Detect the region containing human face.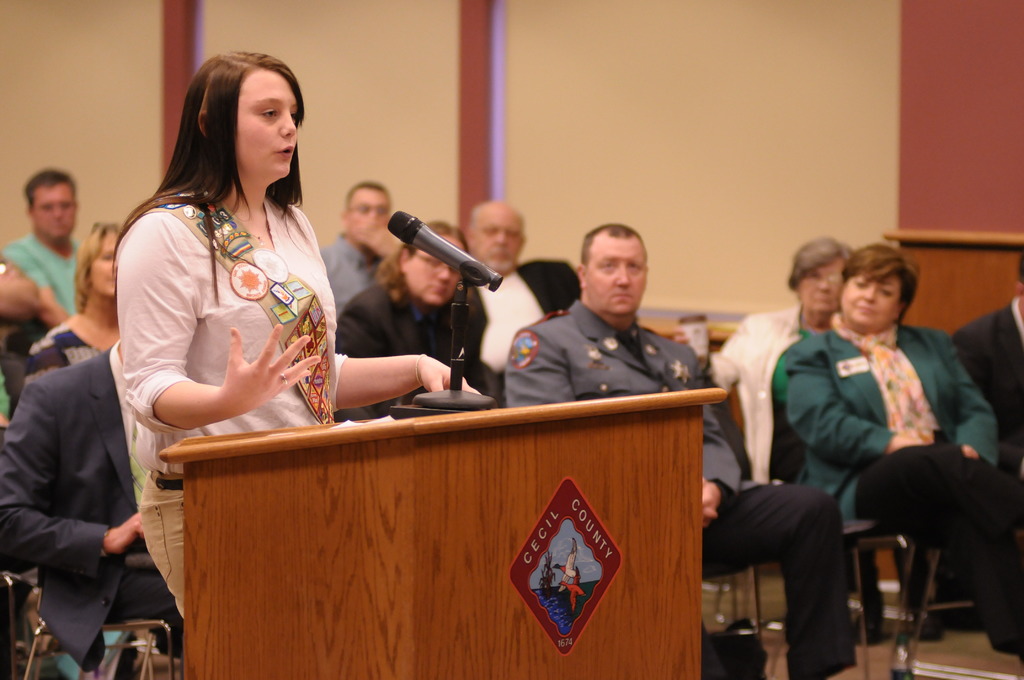
<bbox>472, 212, 524, 273</bbox>.
